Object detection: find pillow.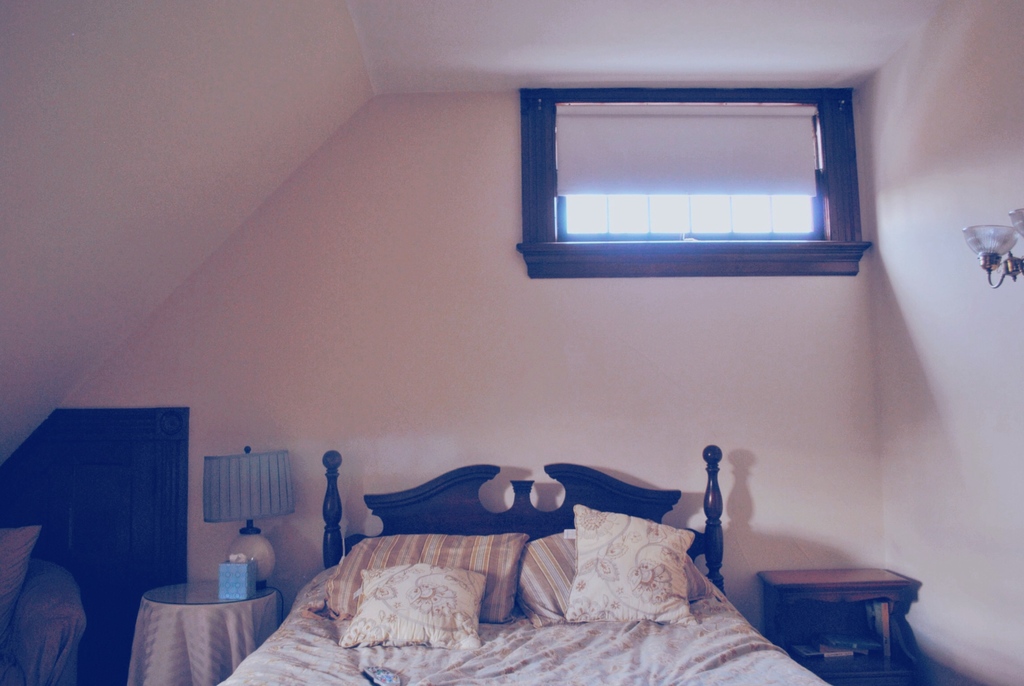
region(527, 537, 712, 626).
